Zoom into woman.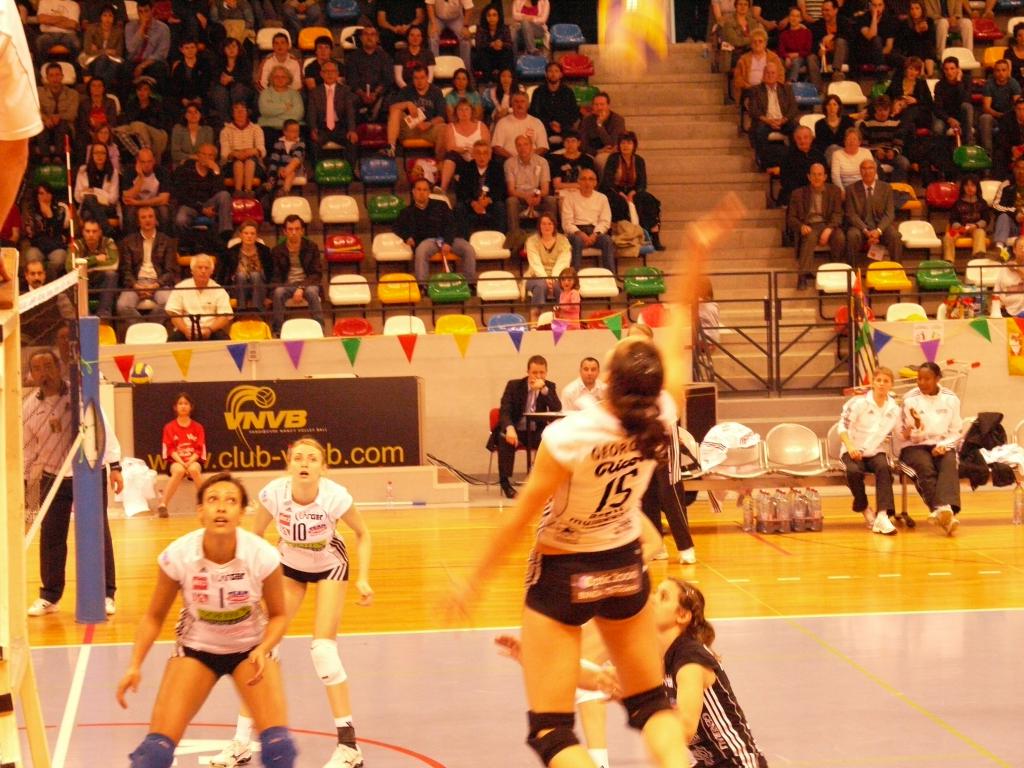
Zoom target: select_region(520, 207, 578, 332).
